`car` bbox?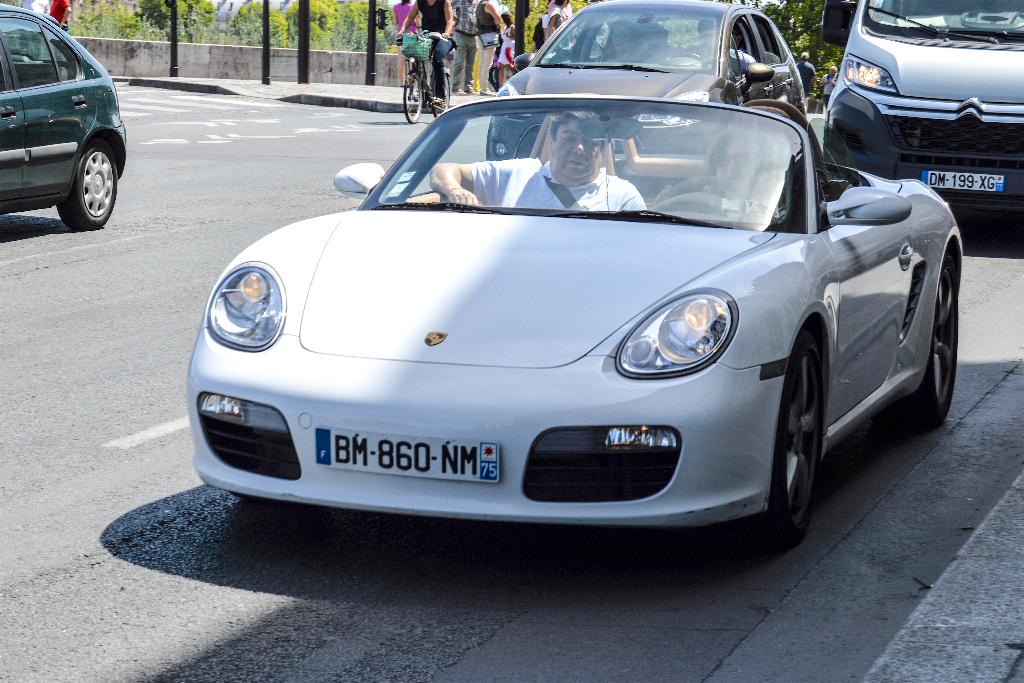
823, 0, 1023, 217
